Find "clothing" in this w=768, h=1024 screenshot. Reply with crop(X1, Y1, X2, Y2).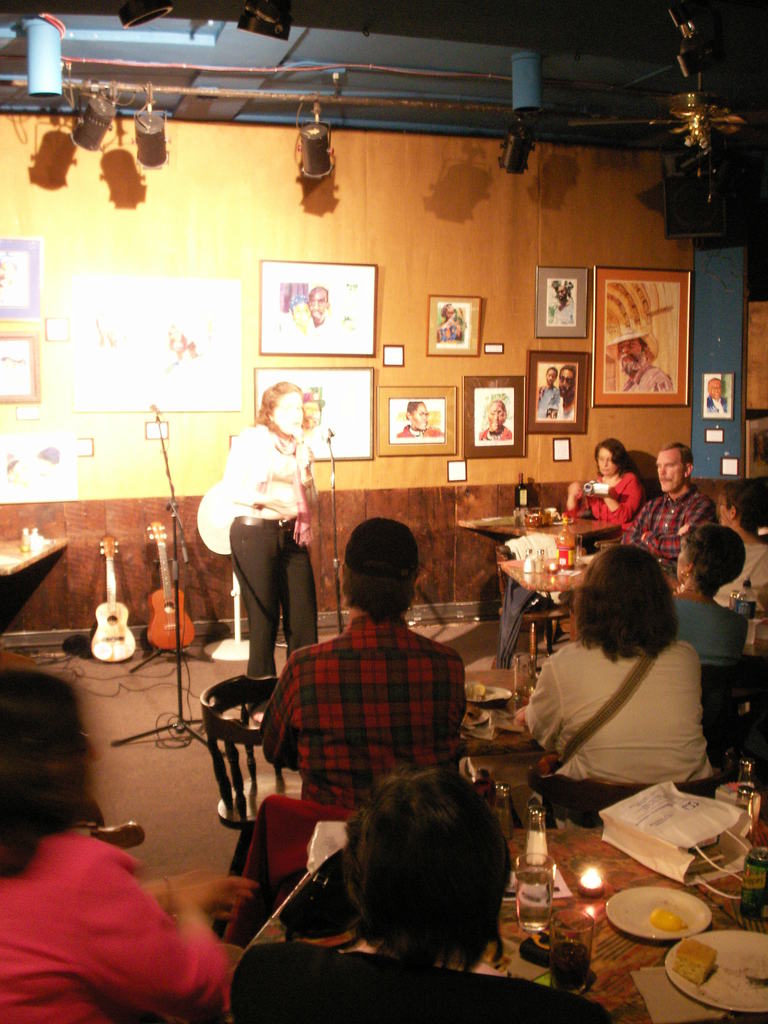
crop(535, 634, 707, 769).
